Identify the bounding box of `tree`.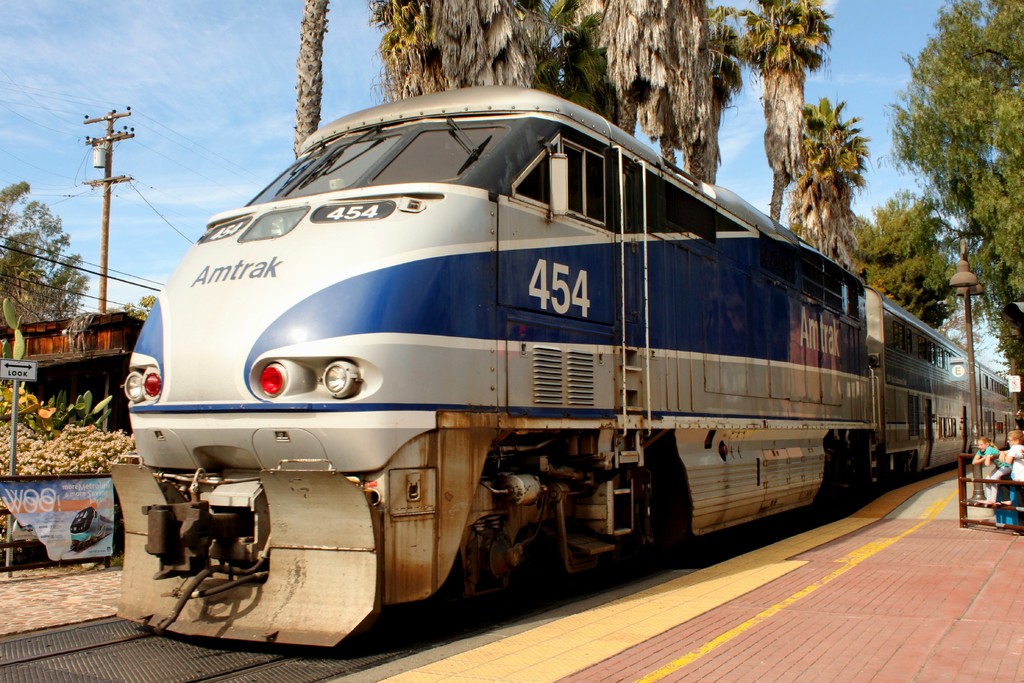
[294, 0, 330, 158].
